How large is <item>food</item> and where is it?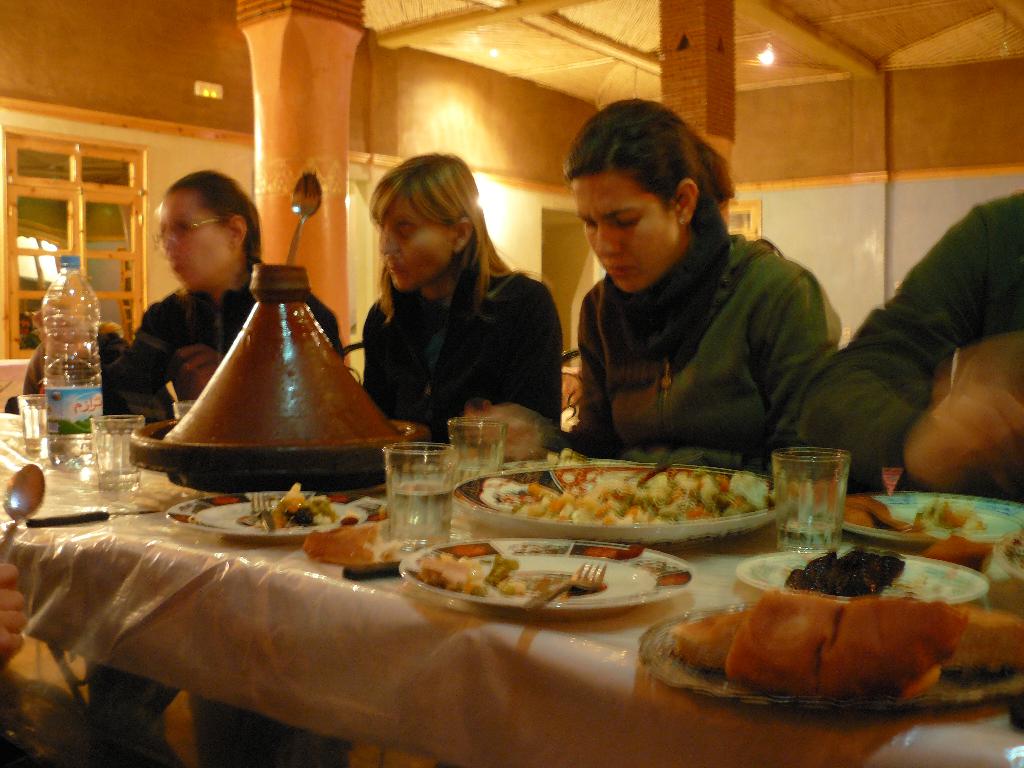
Bounding box: 271/481/357/531.
